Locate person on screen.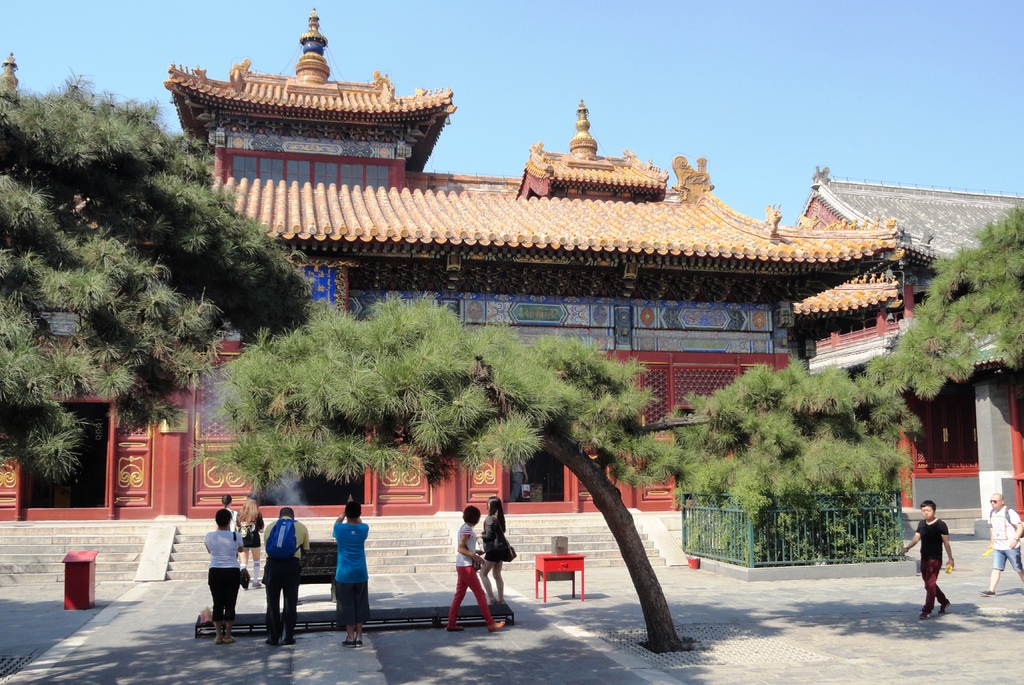
On screen at {"left": 892, "top": 507, "right": 956, "bottom": 626}.
